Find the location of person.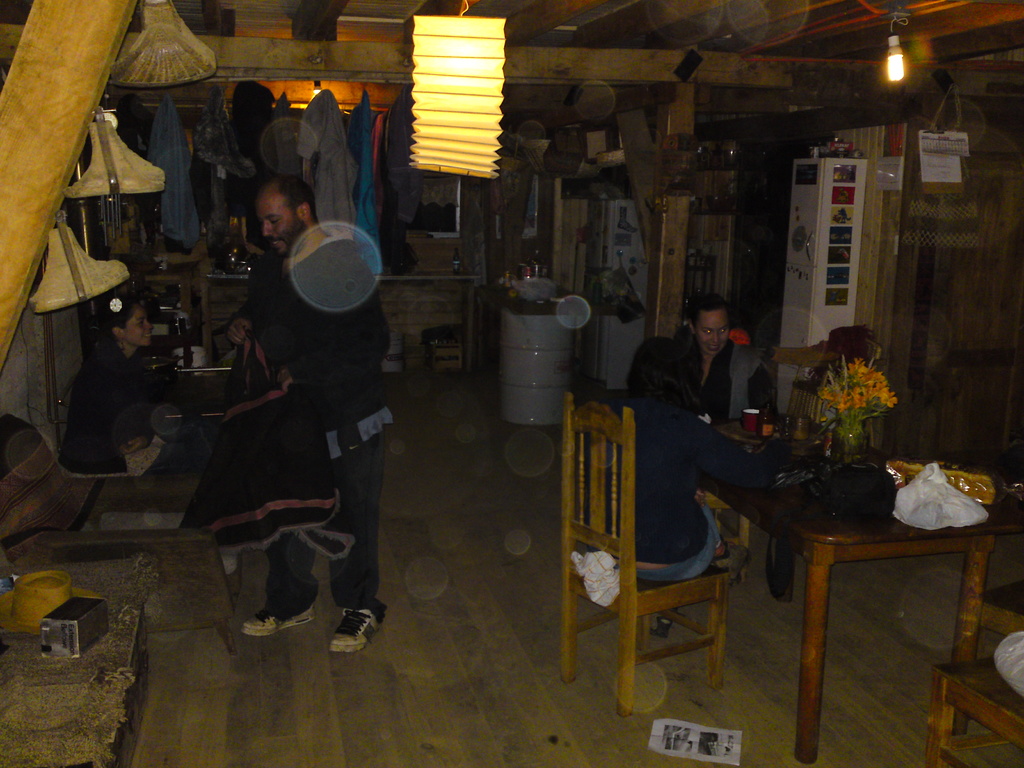
Location: BBox(666, 294, 765, 422).
